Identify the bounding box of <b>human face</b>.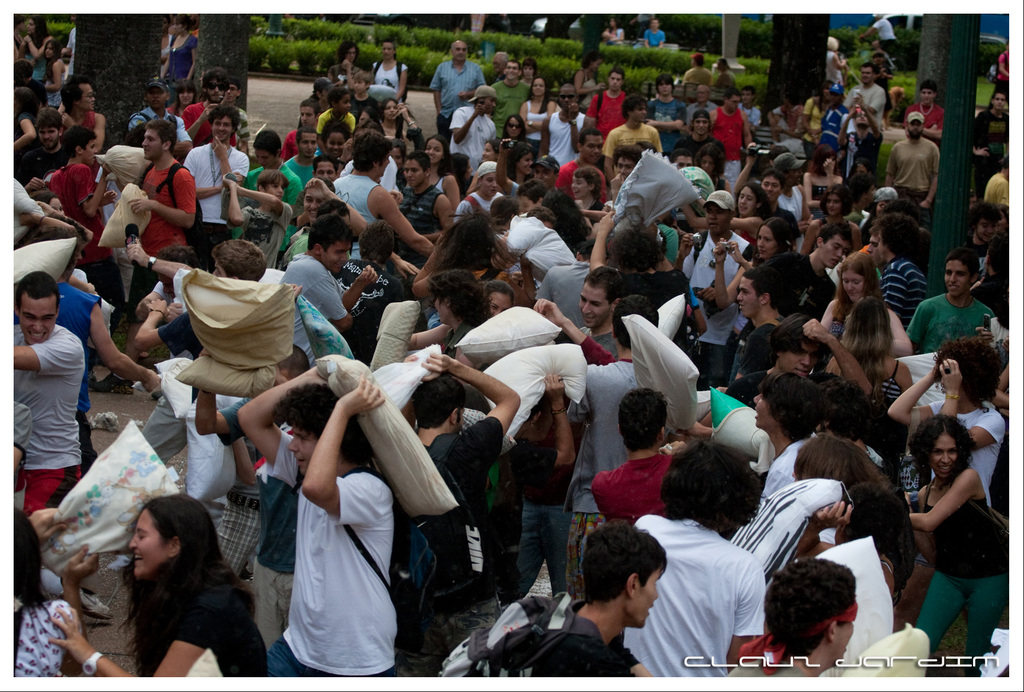
{"left": 873, "top": 54, "right": 882, "bottom": 63}.
